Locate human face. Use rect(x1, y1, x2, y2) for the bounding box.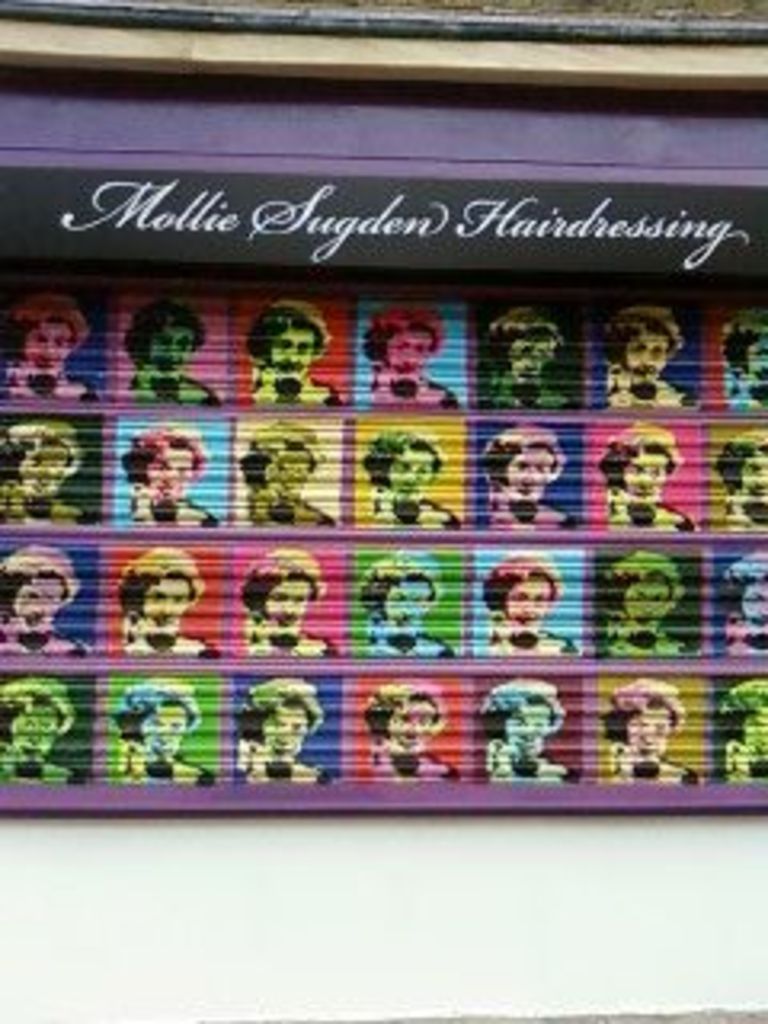
rect(506, 445, 554, 499).
